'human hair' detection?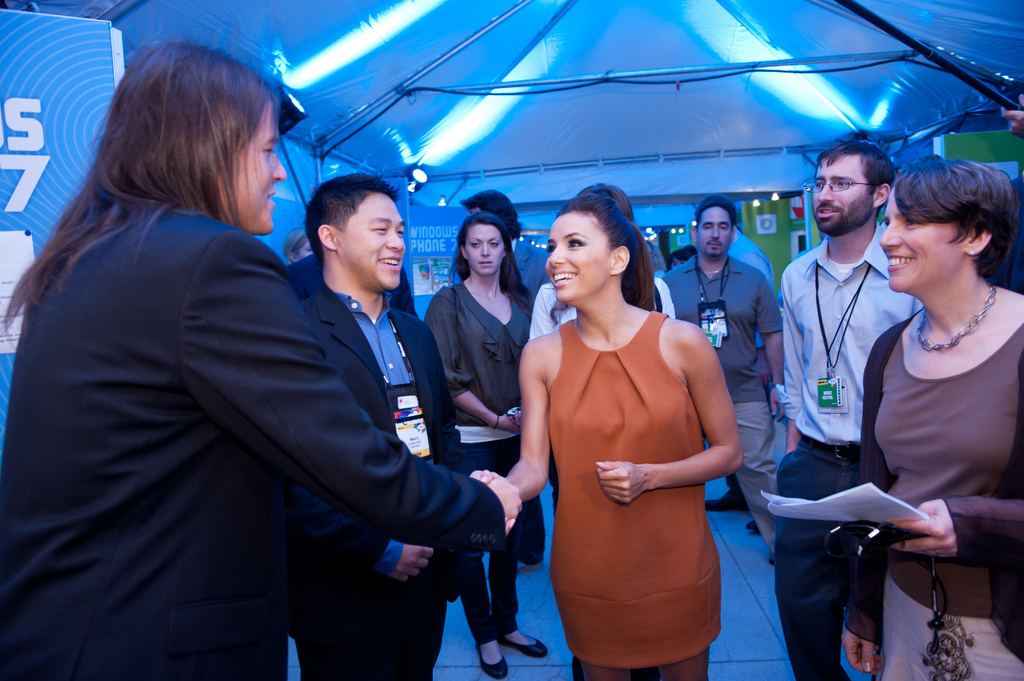
[891, 154, 1022, 280]
